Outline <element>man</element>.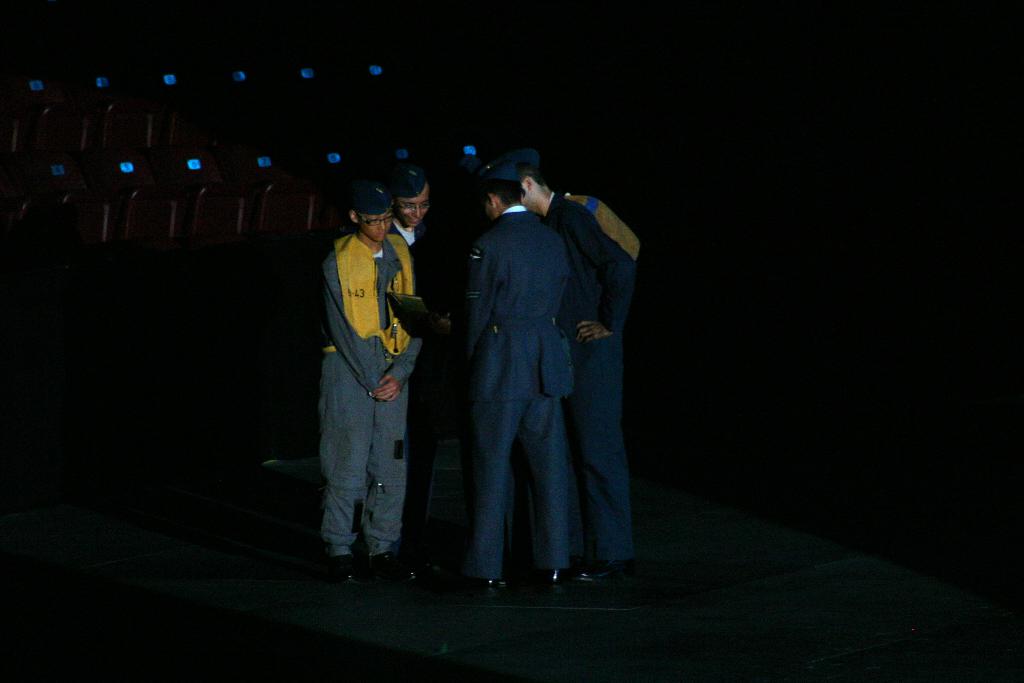
Outline: [451, 156, 584, 600].
